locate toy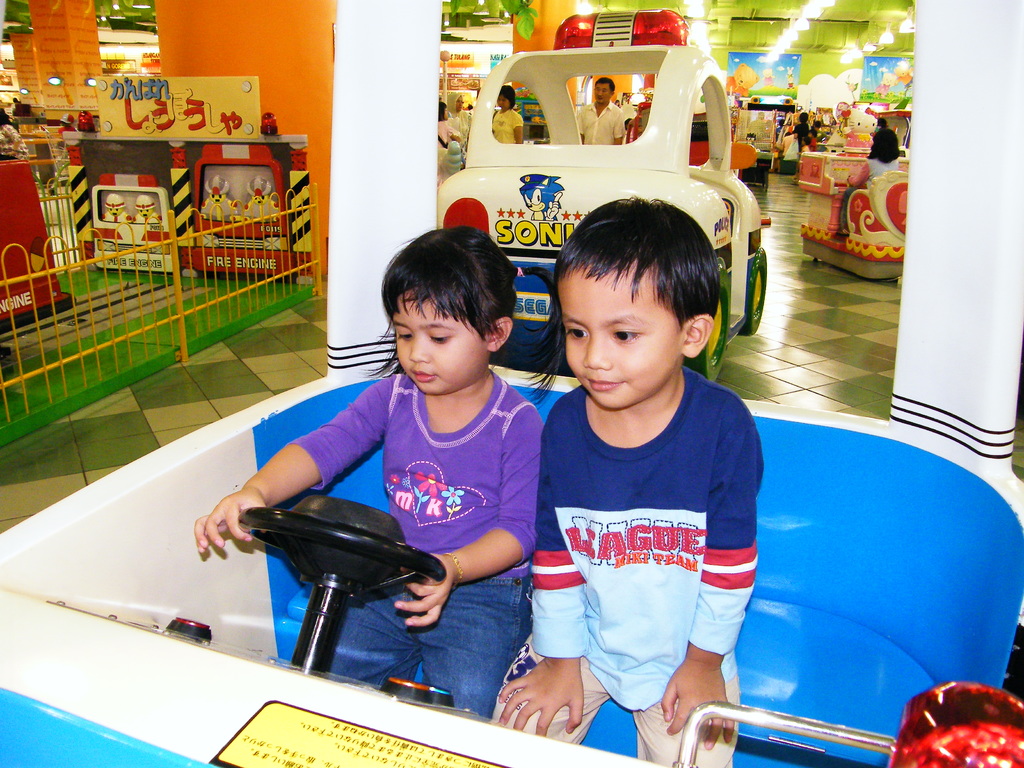
select_region(248, 175, 282, 223)
